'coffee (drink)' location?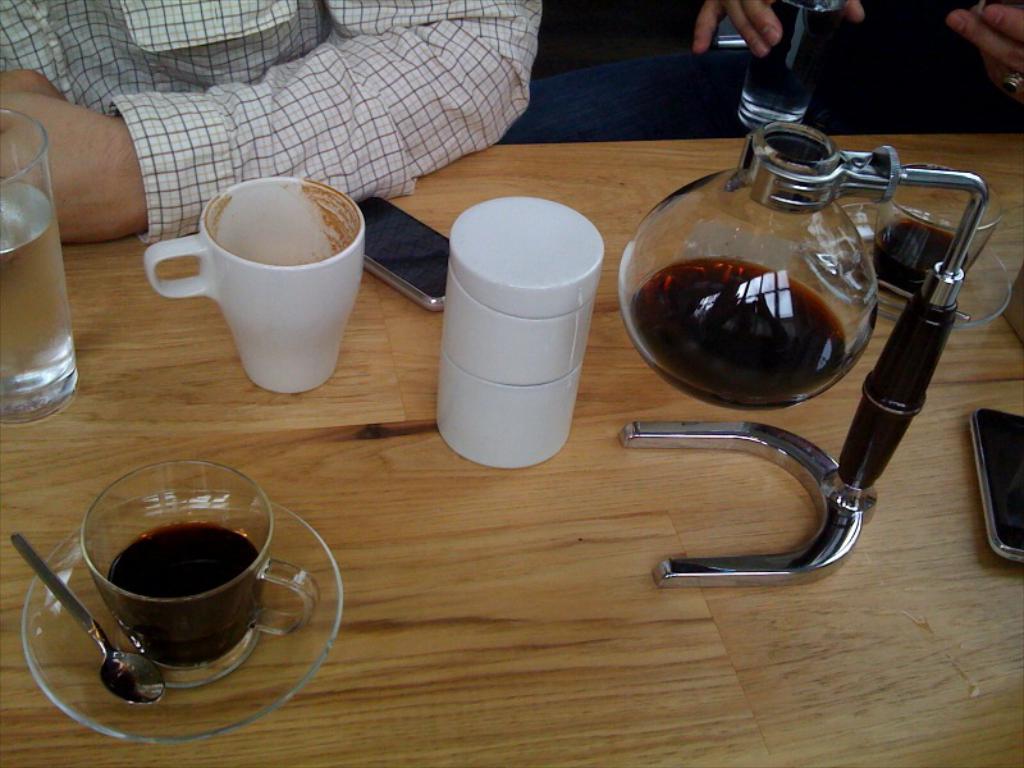
bbox(634, 239, 846, 401)
